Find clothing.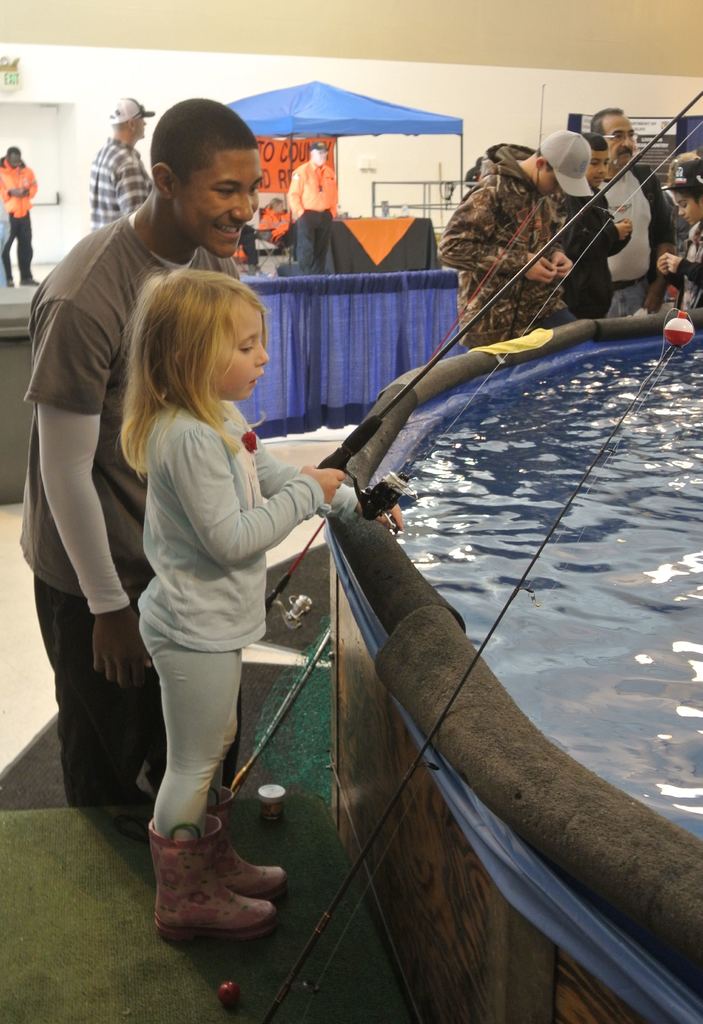
0,152,38,276.
